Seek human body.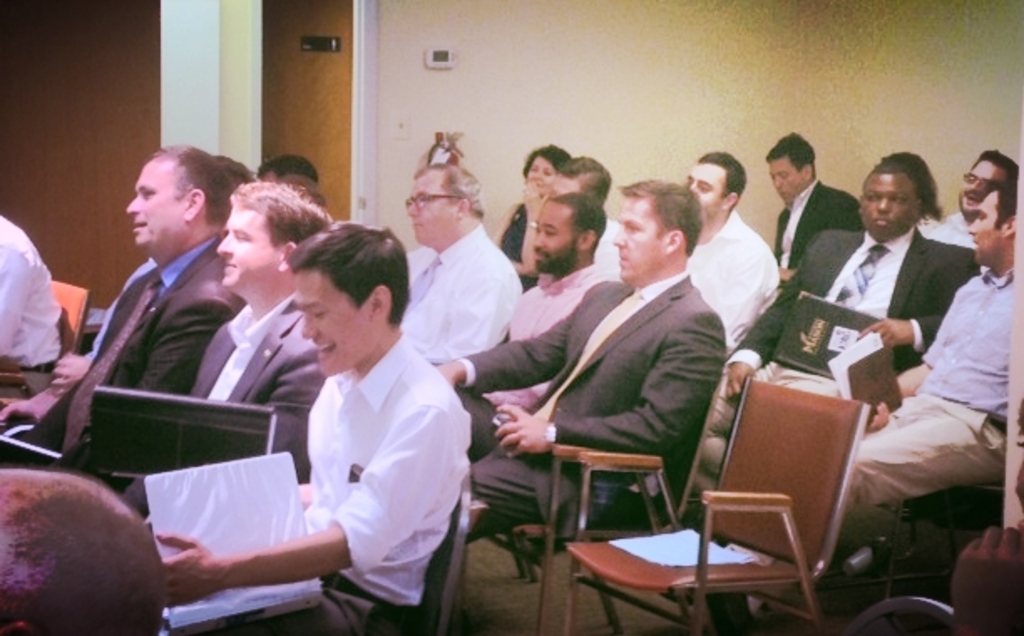
left=462, top=263, right=596, bottom=452.
